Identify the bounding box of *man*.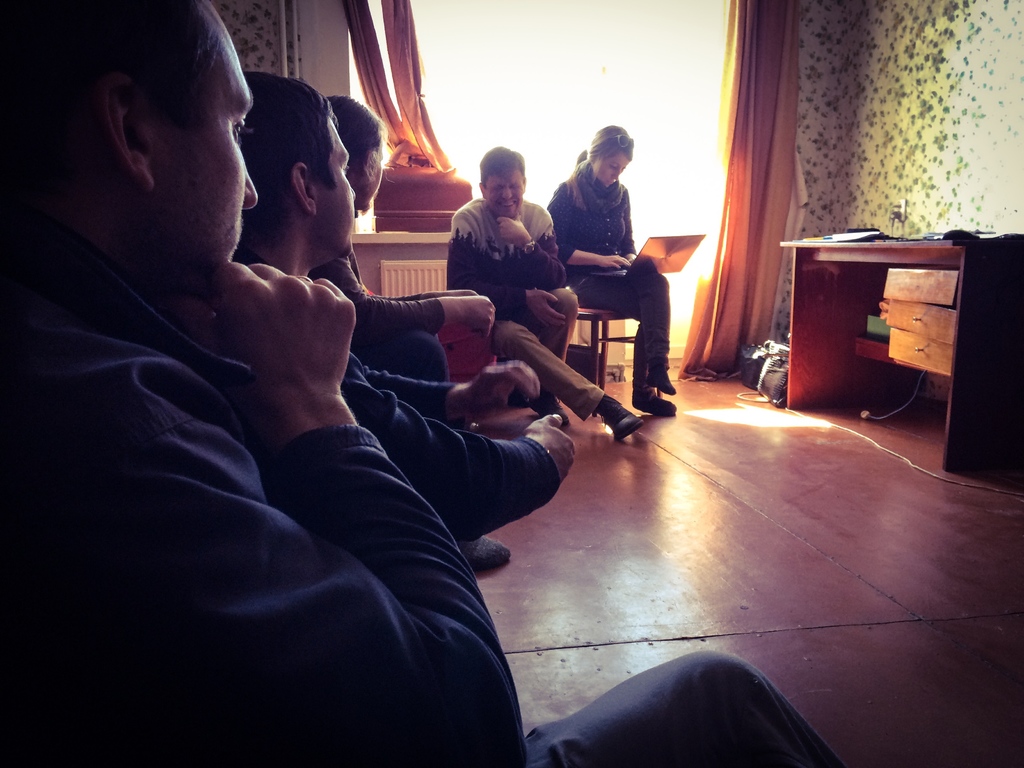
select_region(444, 145, 652, 445).
